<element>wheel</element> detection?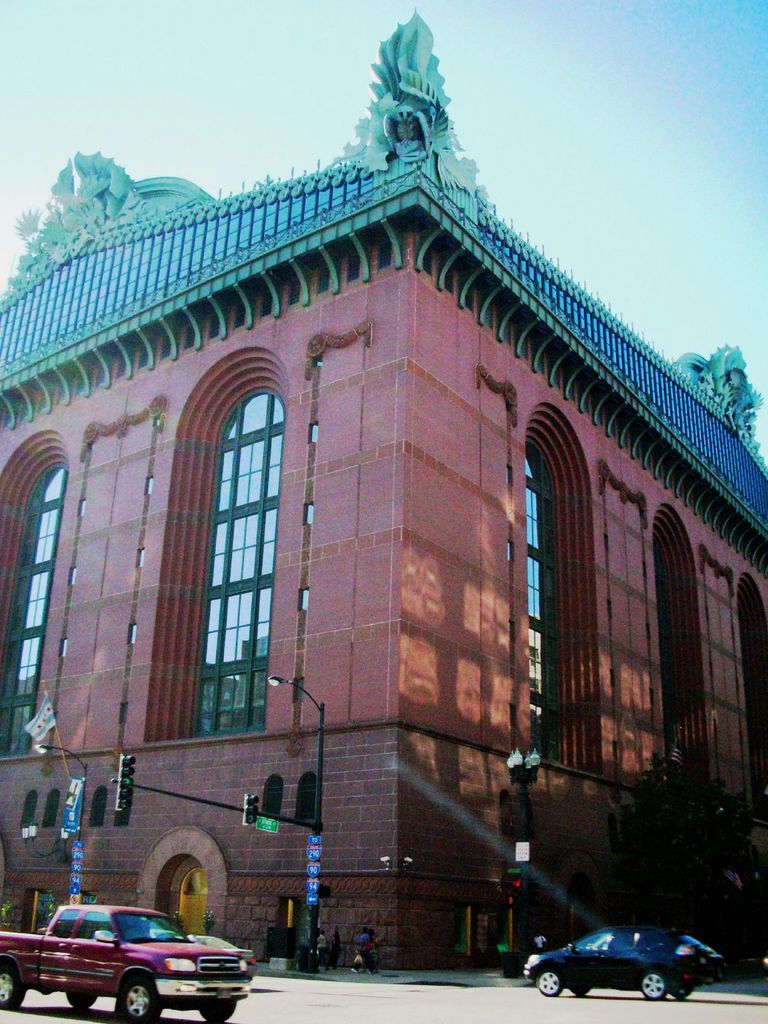
box=[0, 962, 22, 1009]
